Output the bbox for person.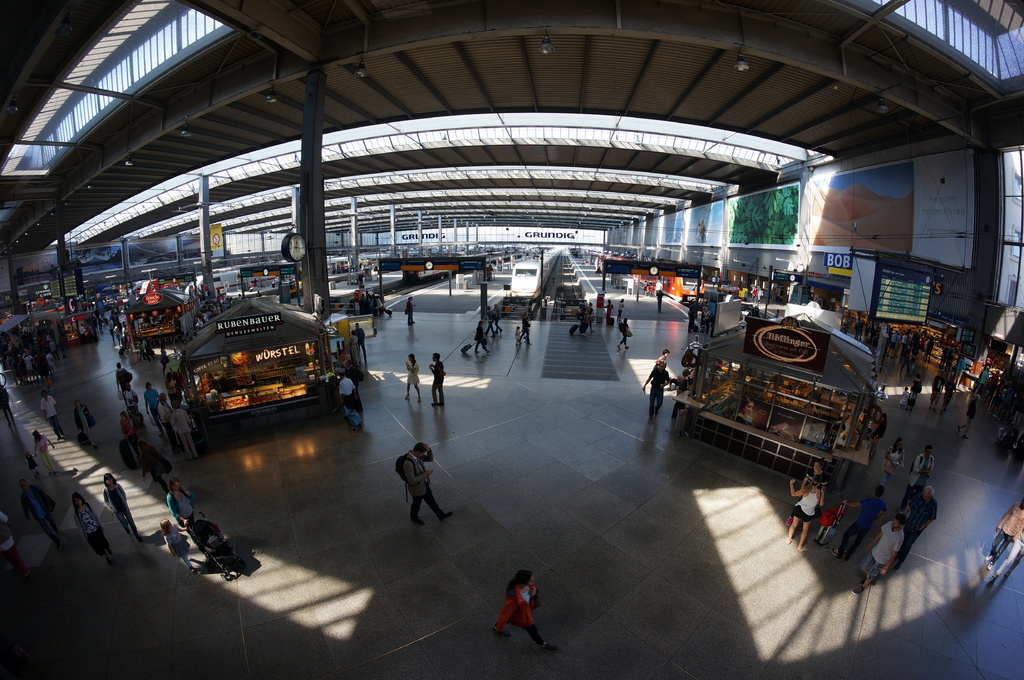
BBox(166, 474, 194, 541).
